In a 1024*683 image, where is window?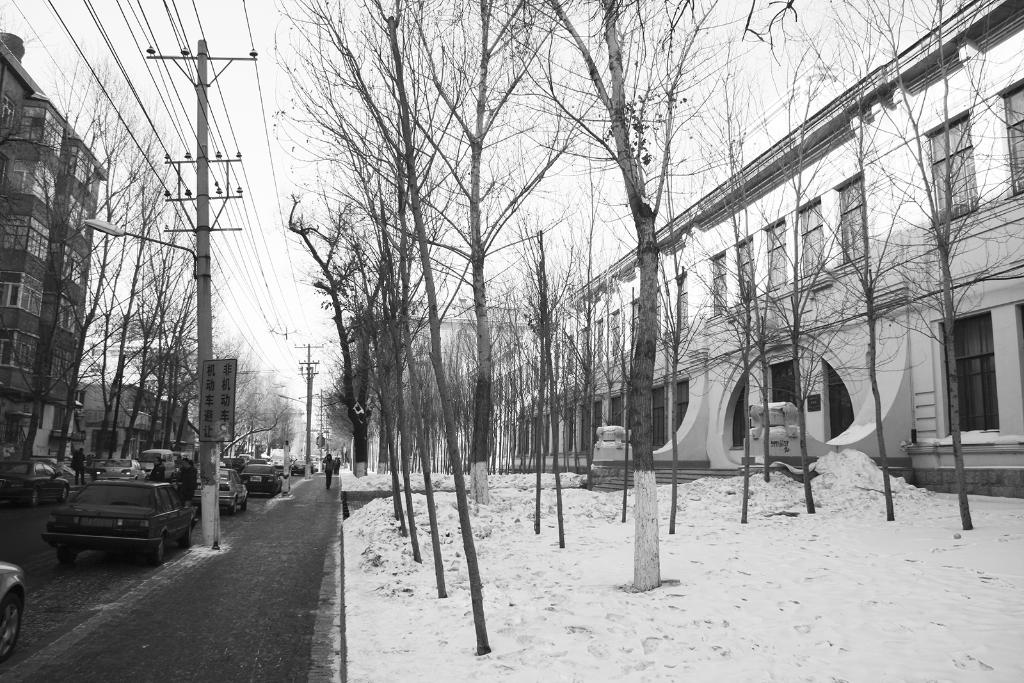
(x1=93, y1=430, x2=117, y2=451).
